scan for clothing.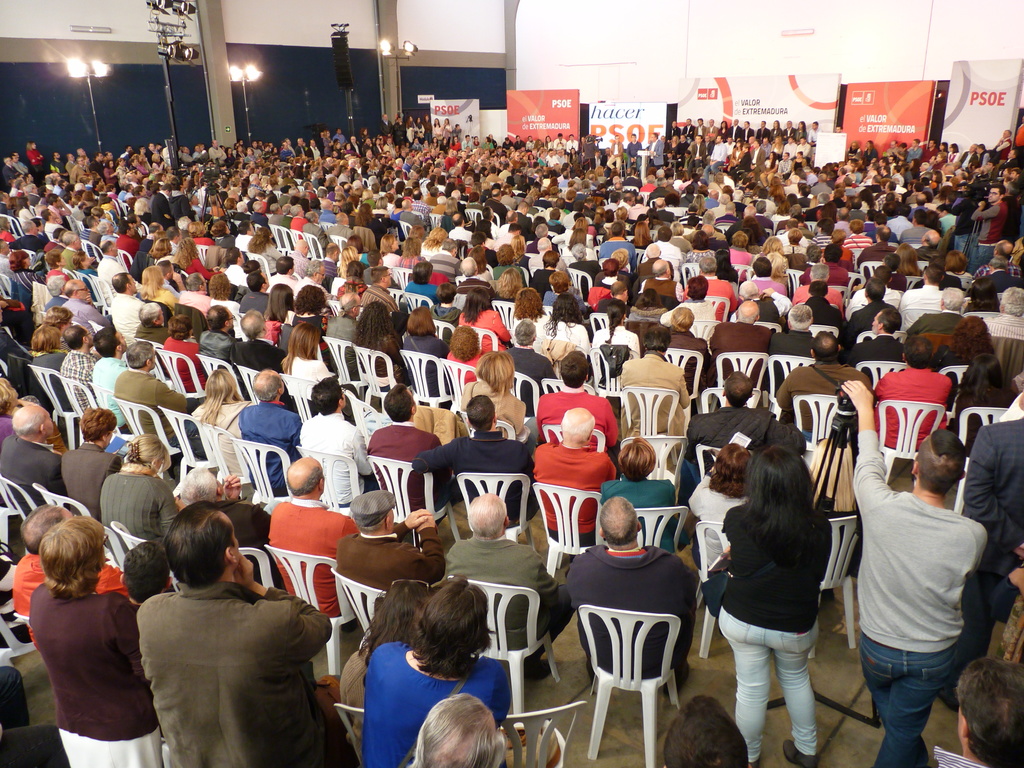
Scan result: 684, 407, 812, 471.
